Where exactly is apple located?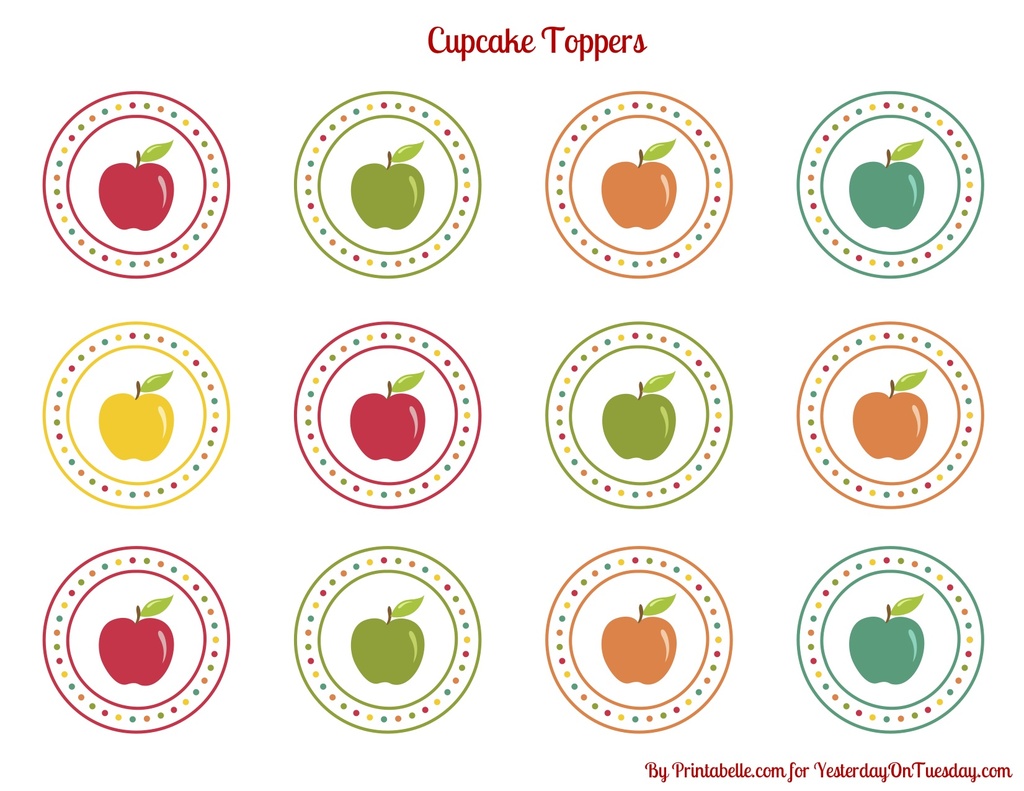
Its bounding box is [left=95, top=145, right=175, bottom=231].
